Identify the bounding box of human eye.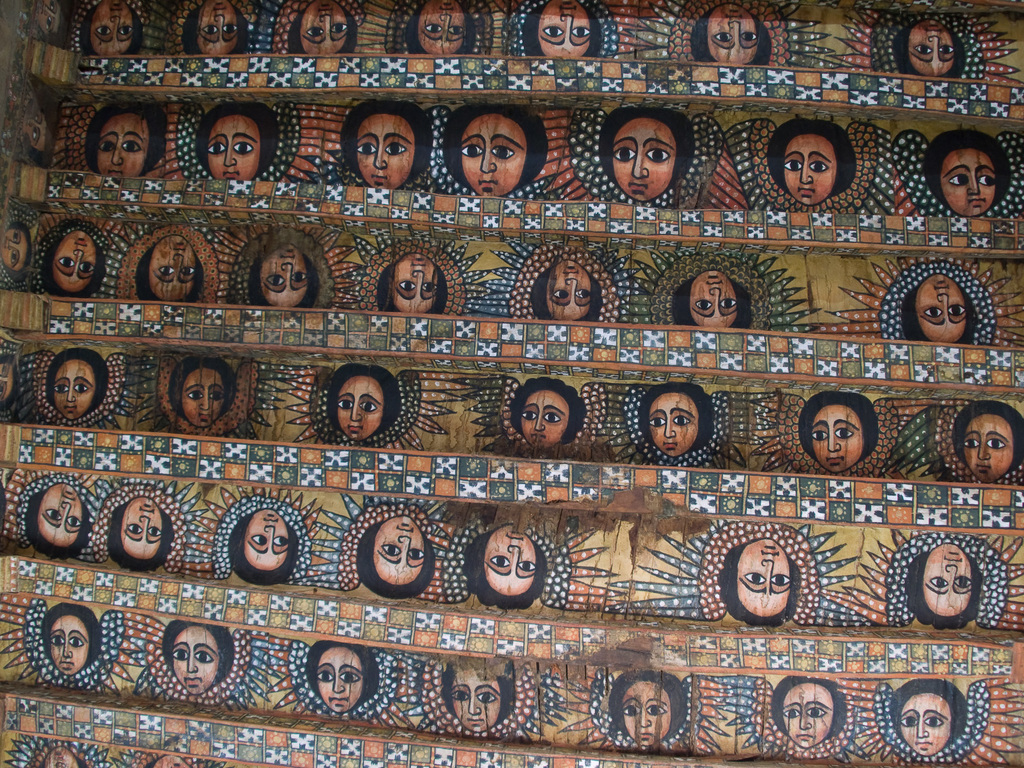
locate(33, 113, 40, 122).
